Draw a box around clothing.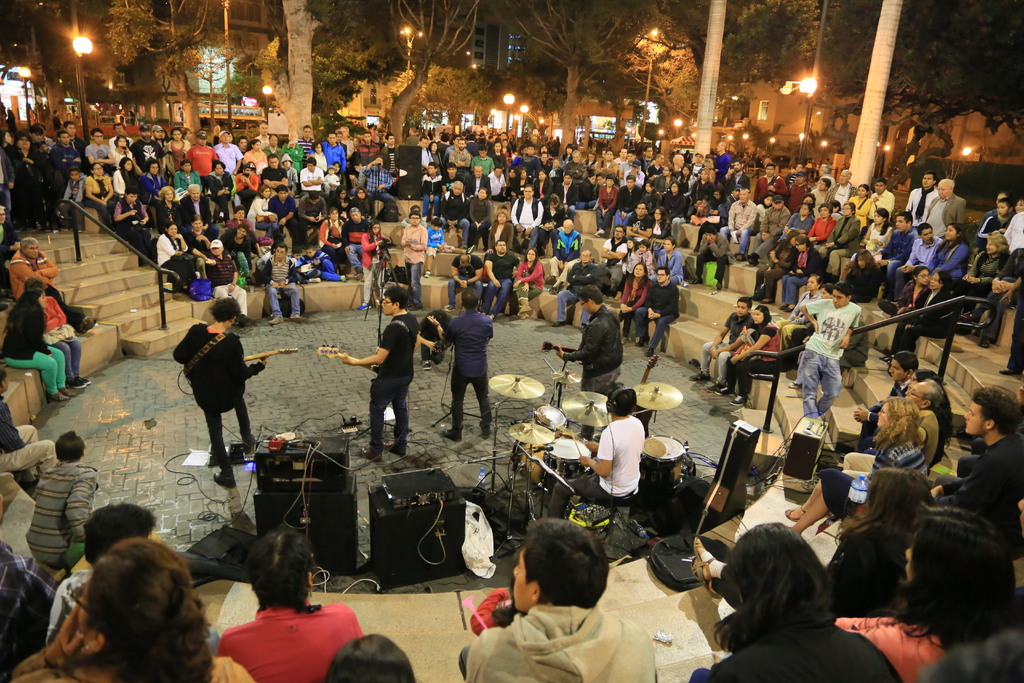
Rect(692, 629, 913, 682).
